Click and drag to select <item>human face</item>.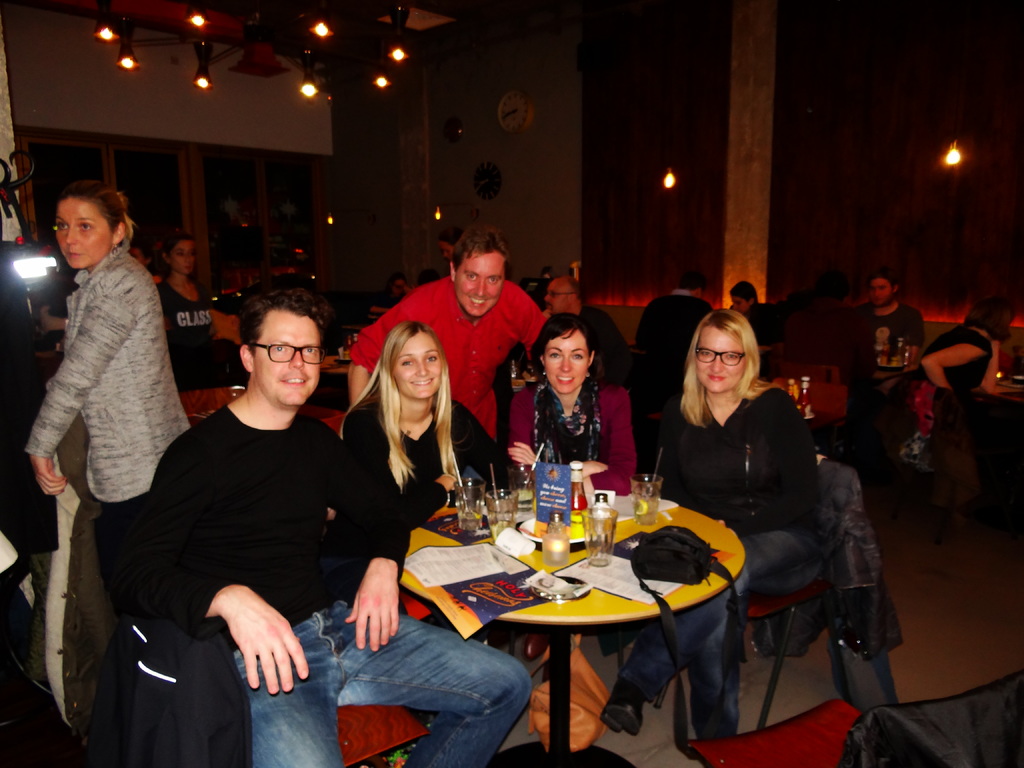
Selection: 728 296 748 312.
